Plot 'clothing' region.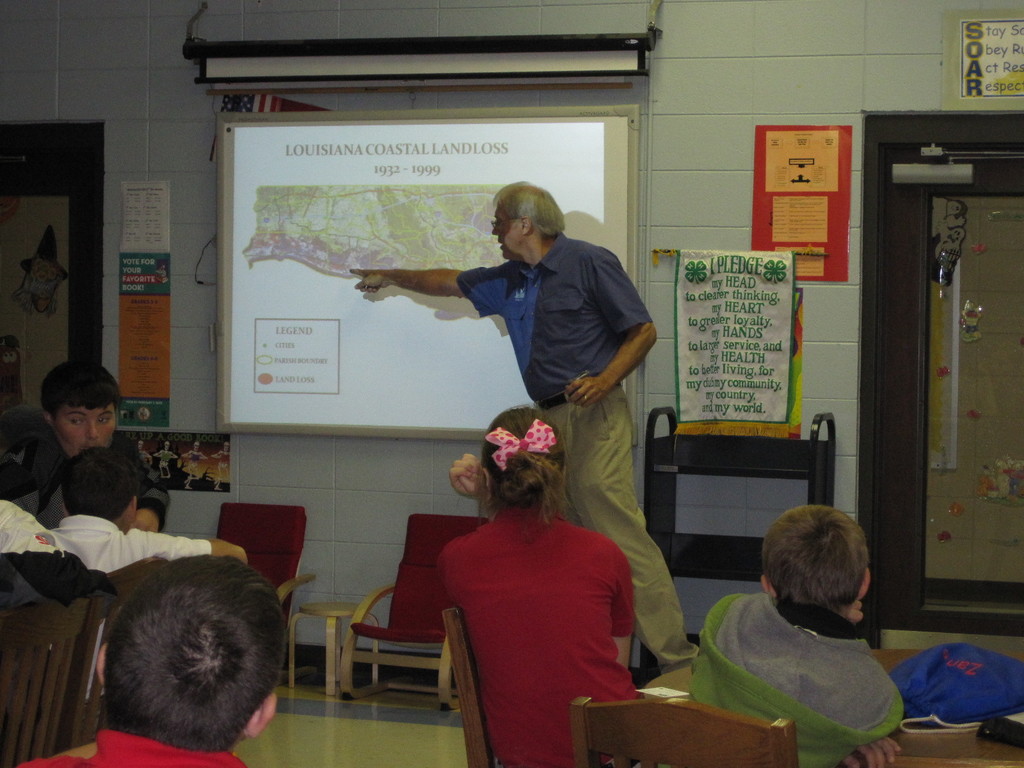
Plotted at 439/500/633/767.
